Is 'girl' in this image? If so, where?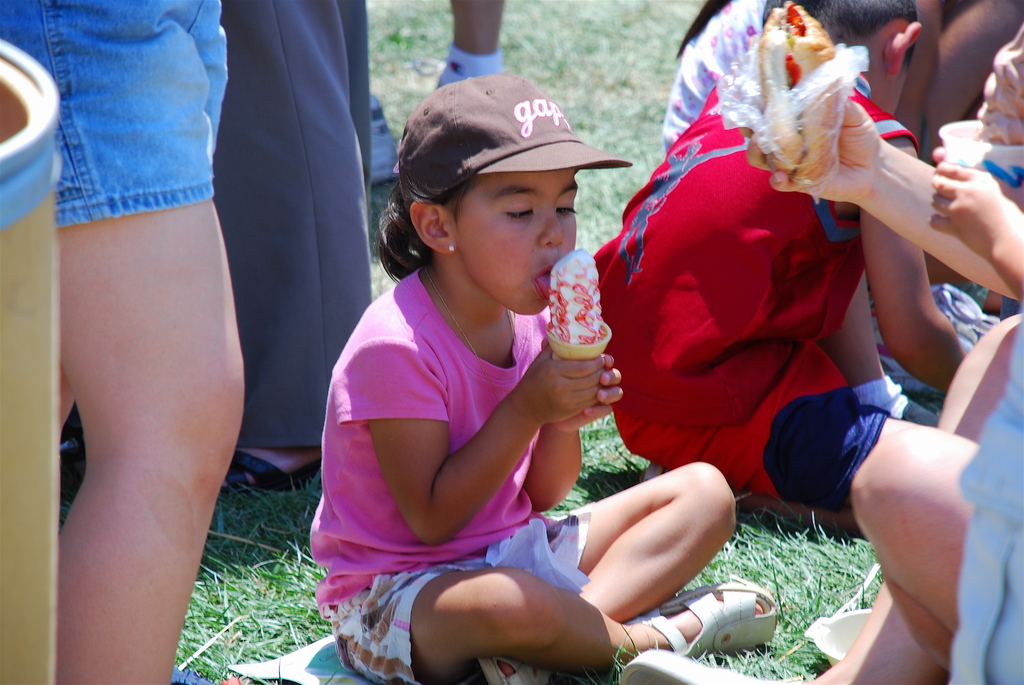
Yes, at box=[309, 72, 776, 684].
